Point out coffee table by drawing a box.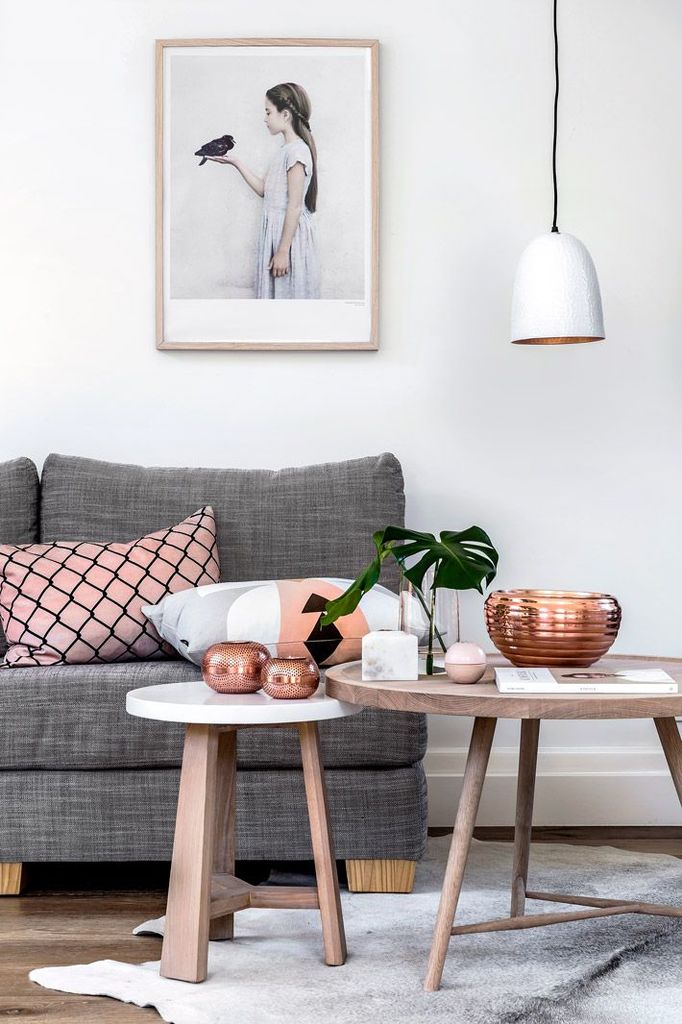
Rect(324, 652, 681, 993).
